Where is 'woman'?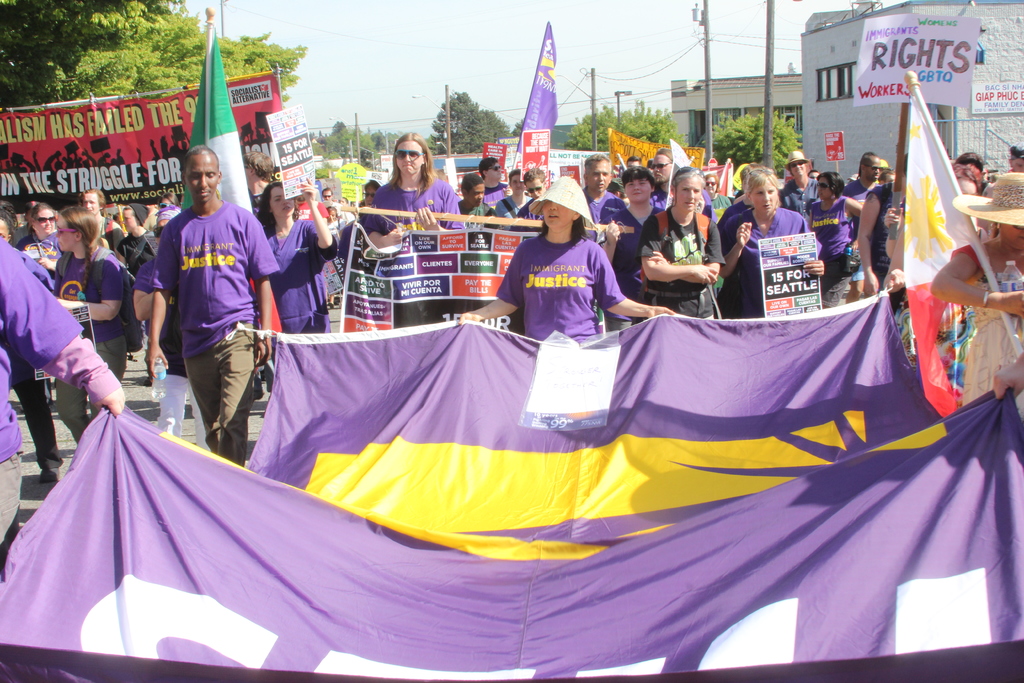
crop(0, 211, 17, 249).
